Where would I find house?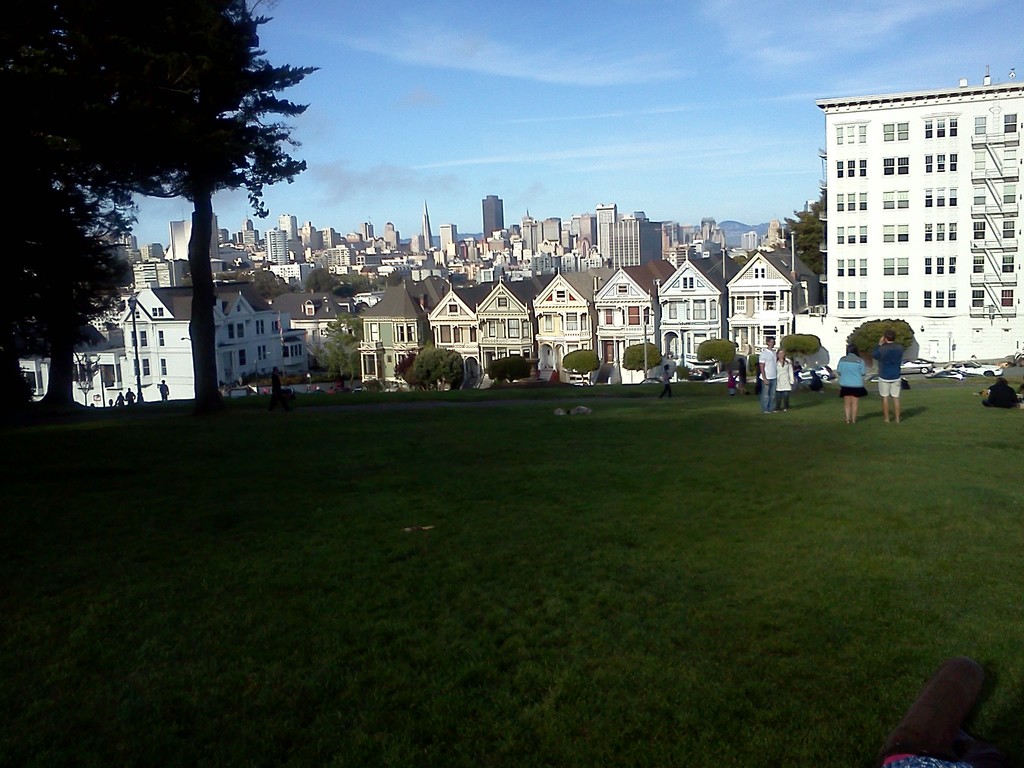
At region(297, 224, 322, 246).
